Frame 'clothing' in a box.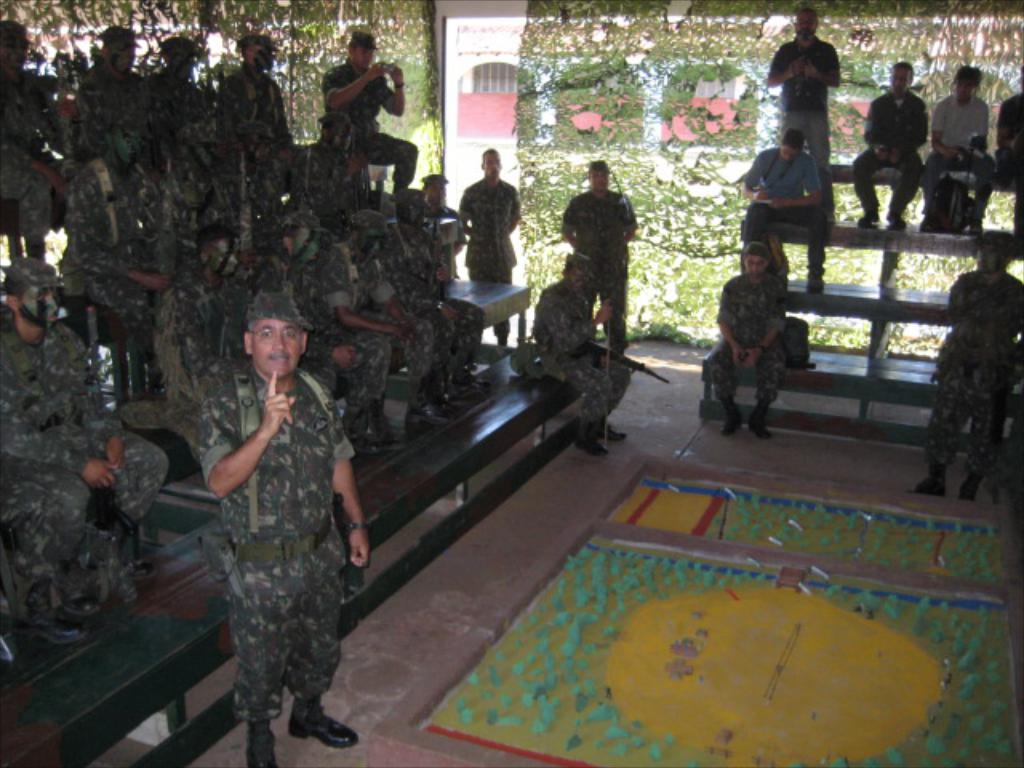
pyautogui.locateOnScreen(405, 190, 502, 378).
